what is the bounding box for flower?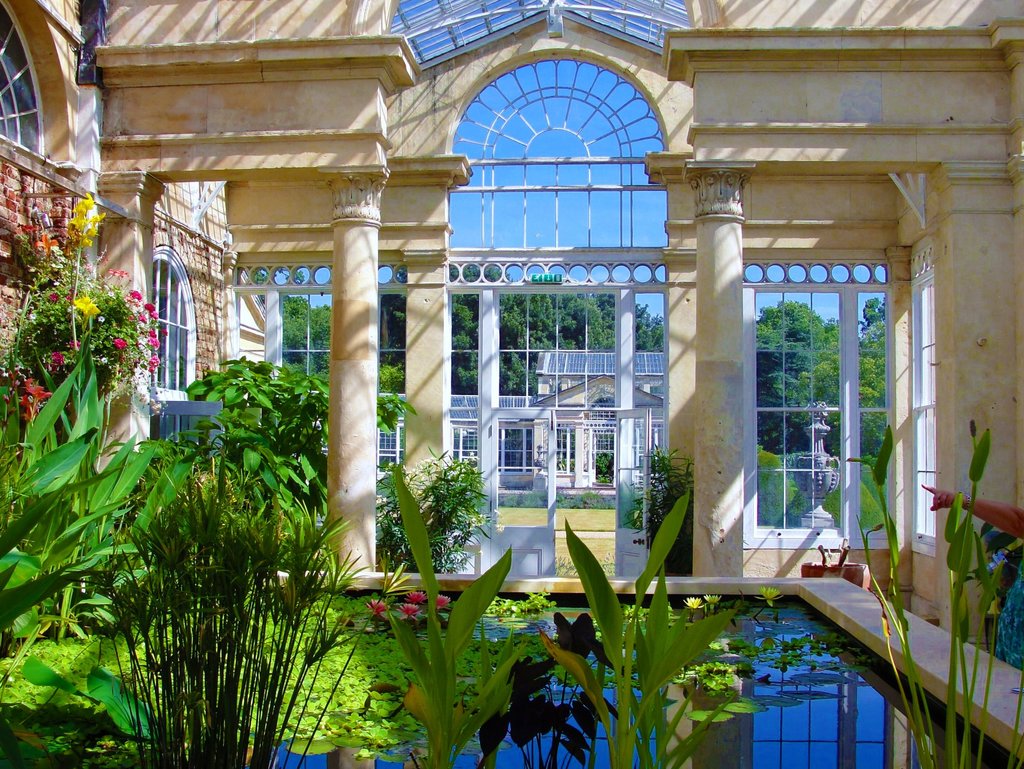
locate(362, 599, 385, 615).
